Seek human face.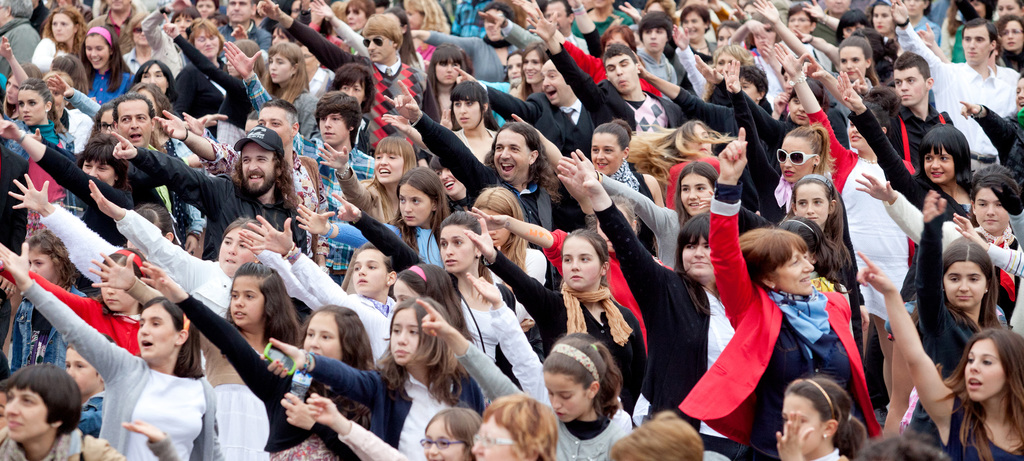
rect(425, 419, 461, 460).
